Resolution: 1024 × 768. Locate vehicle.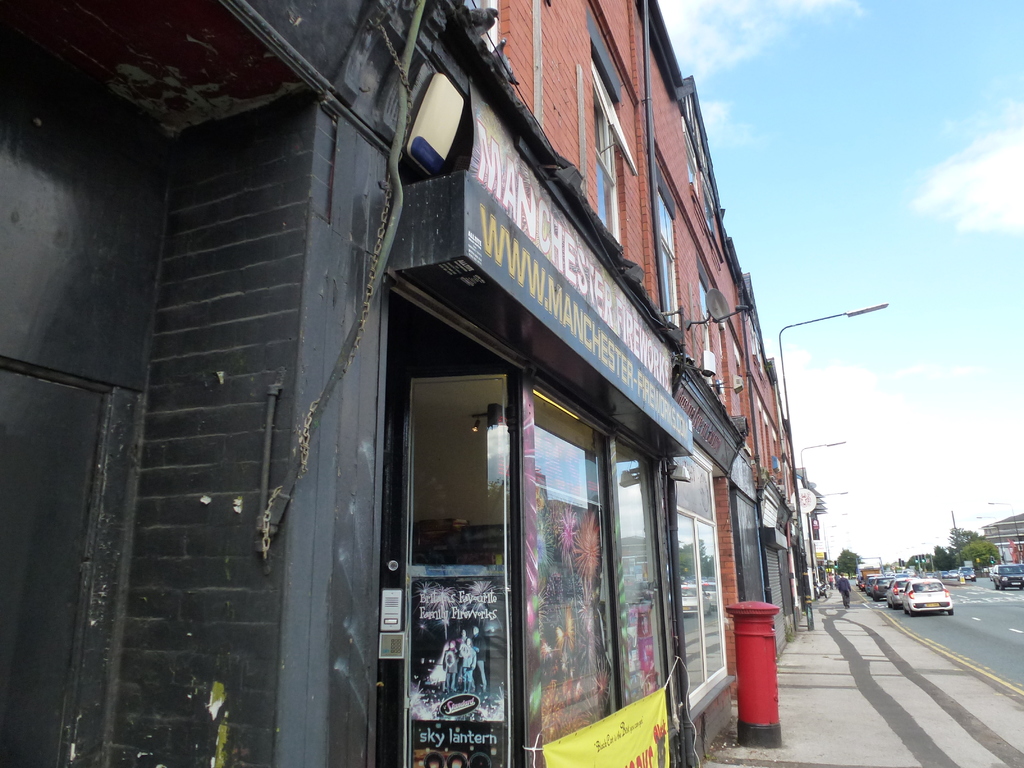
{"left": 900, "top": 576, "right": 953, "bottom": 614}.
